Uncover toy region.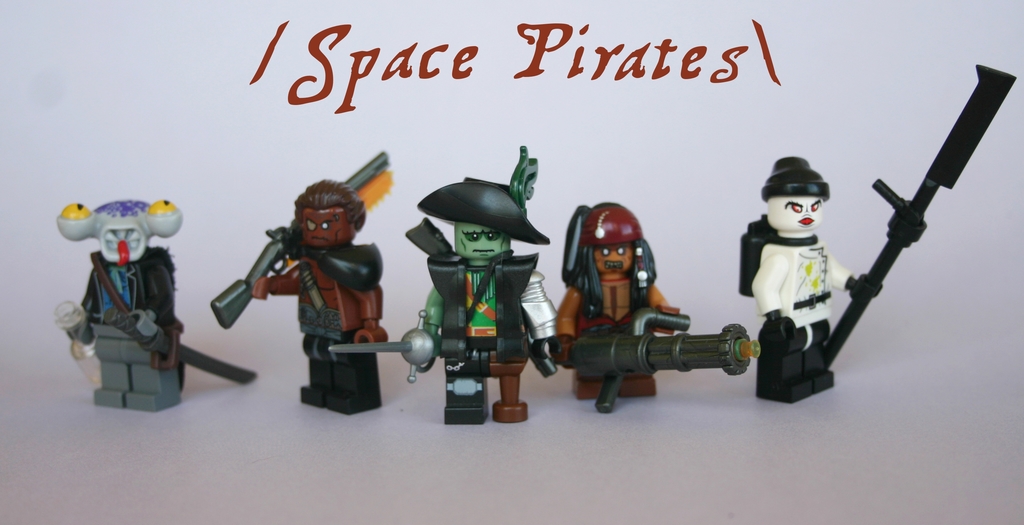
Uncovered: box(824, 60, 1023, 368).
